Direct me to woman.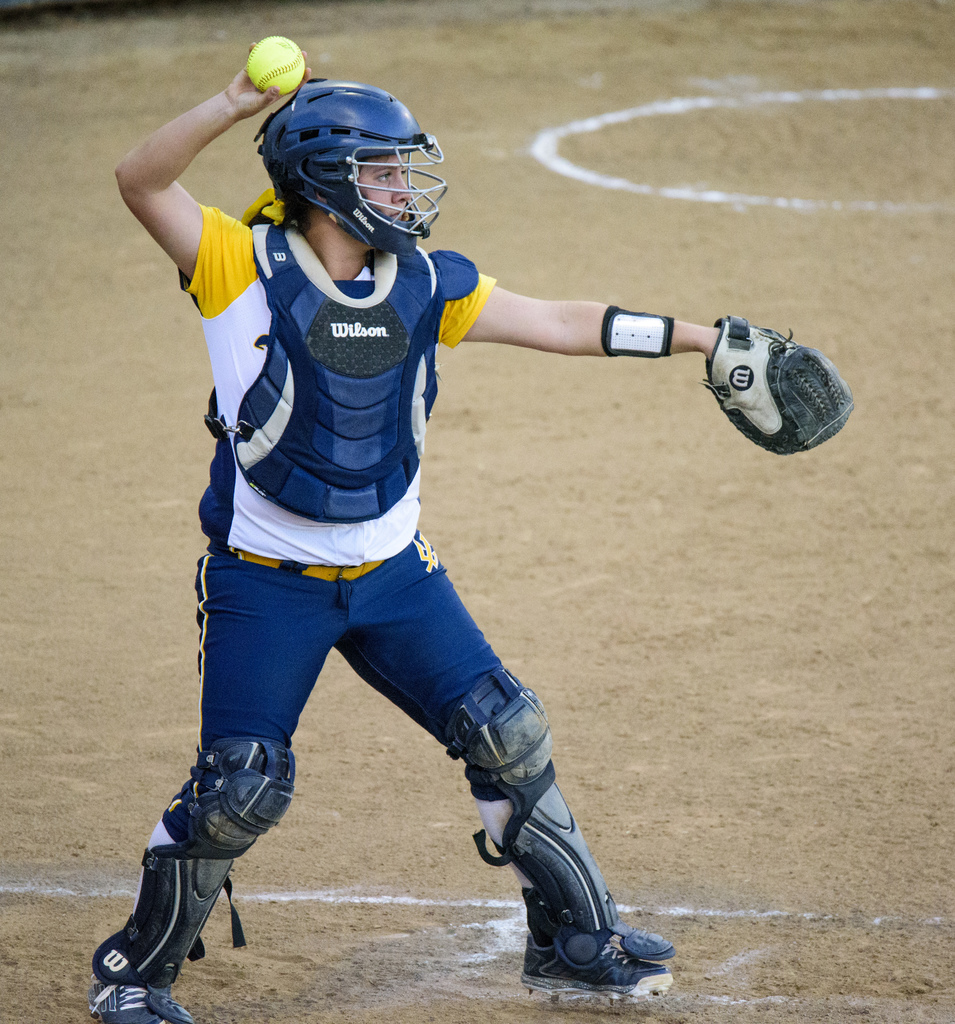
Direction: 83,43,857,1023.
